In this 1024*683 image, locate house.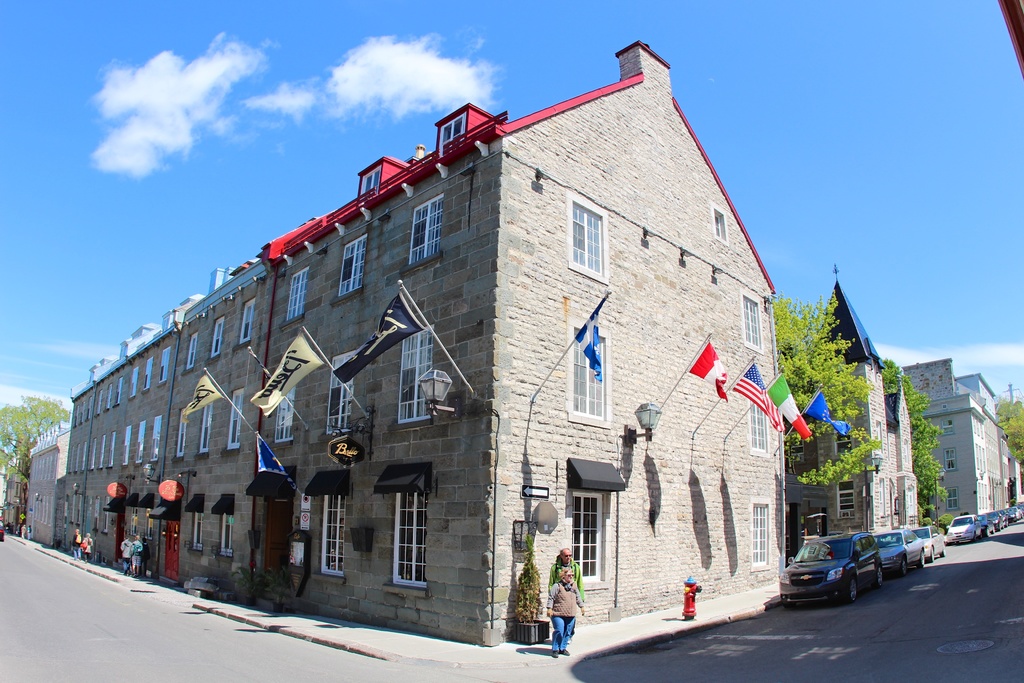
Bounding box: rect(994, 469, 1020, 500).
